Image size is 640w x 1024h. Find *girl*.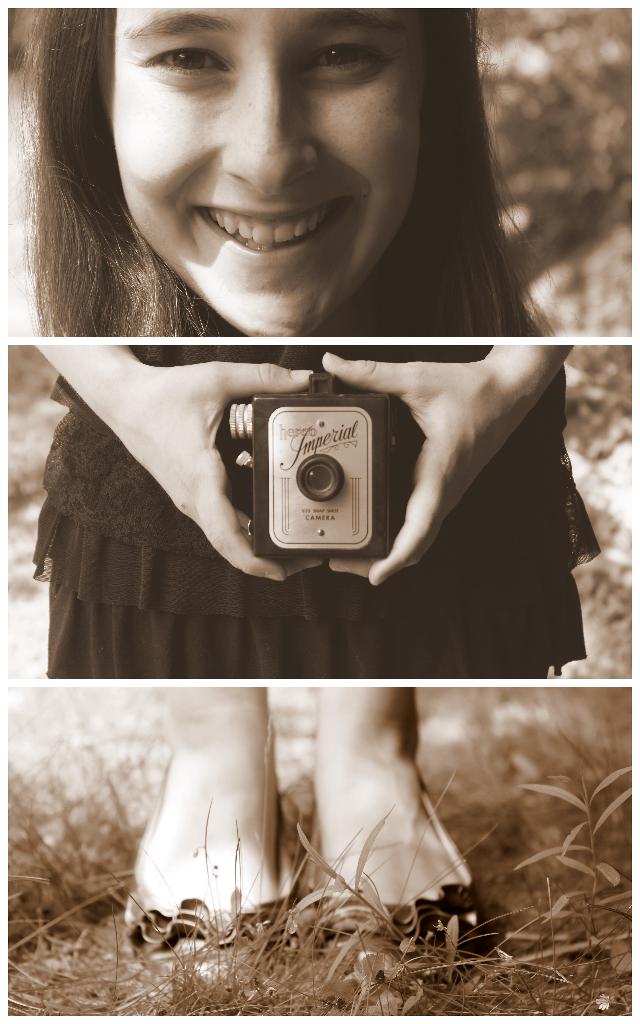
Rect(7, 12, 554, 333).
